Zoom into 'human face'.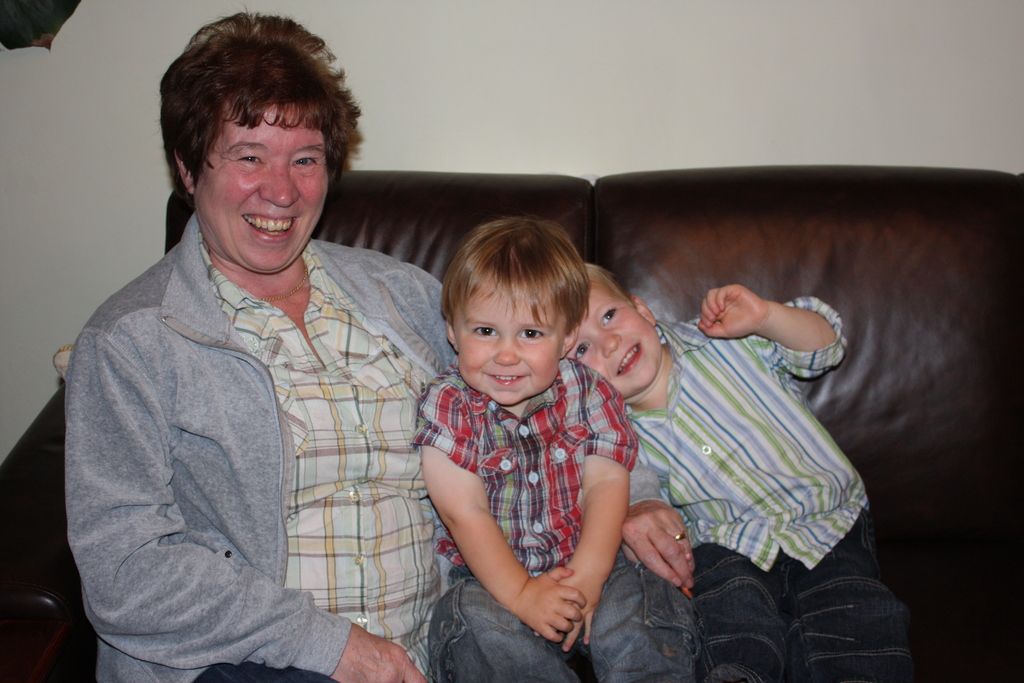
Zoom target: select_region(460, 289, 559, 404).
